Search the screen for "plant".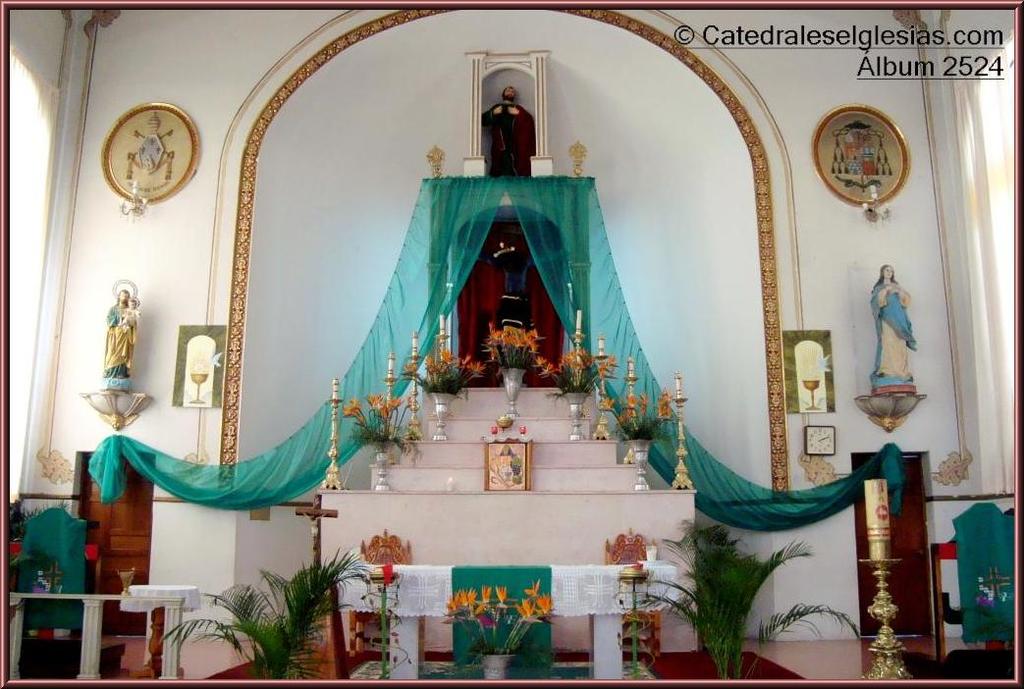
Found at (649, 531, 855, 659).
